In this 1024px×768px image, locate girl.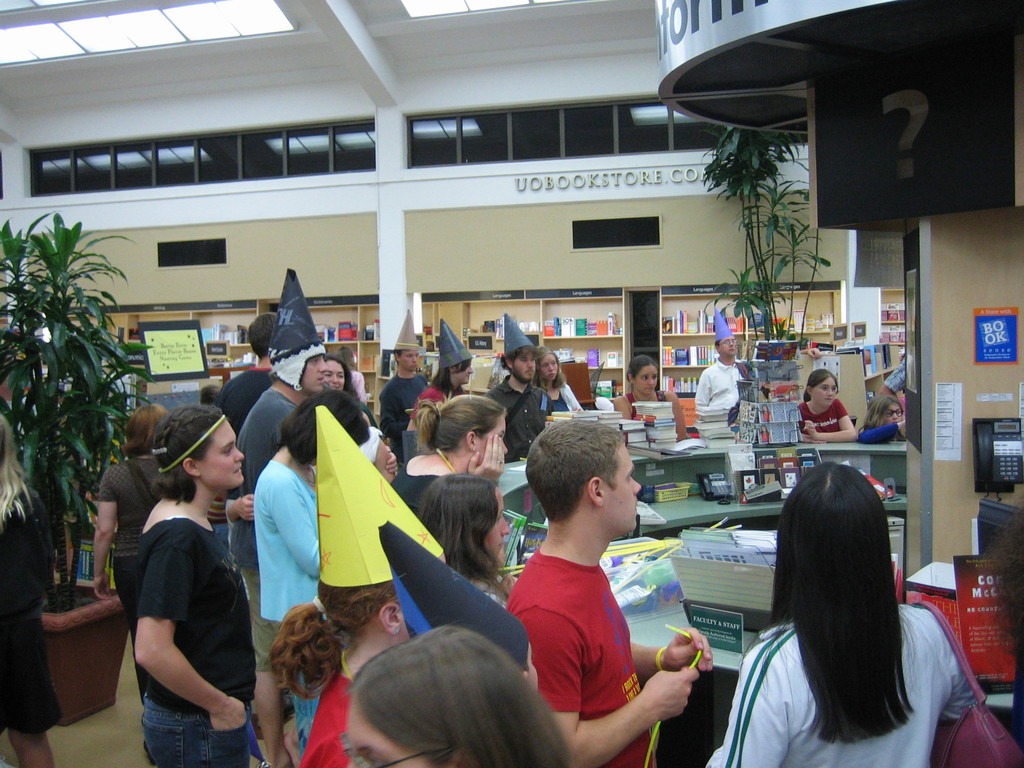
Bounding box: <box>272,403,445,767</box>.
